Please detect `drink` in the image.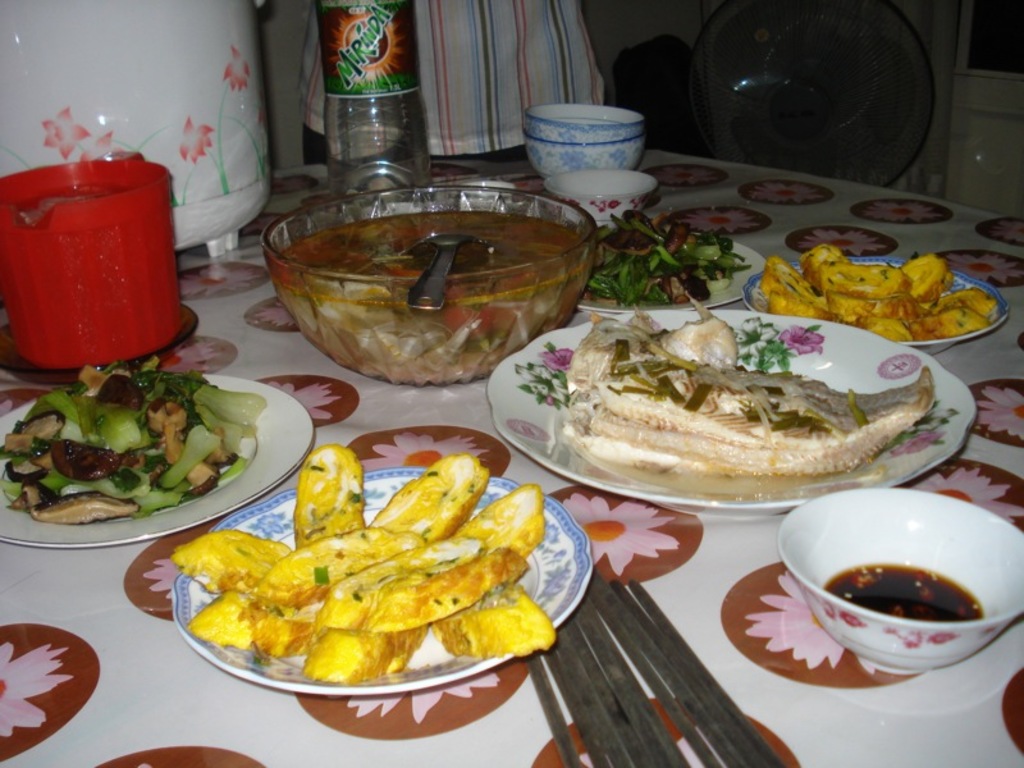
(left=315, top=12, right=426, bottom=146).
